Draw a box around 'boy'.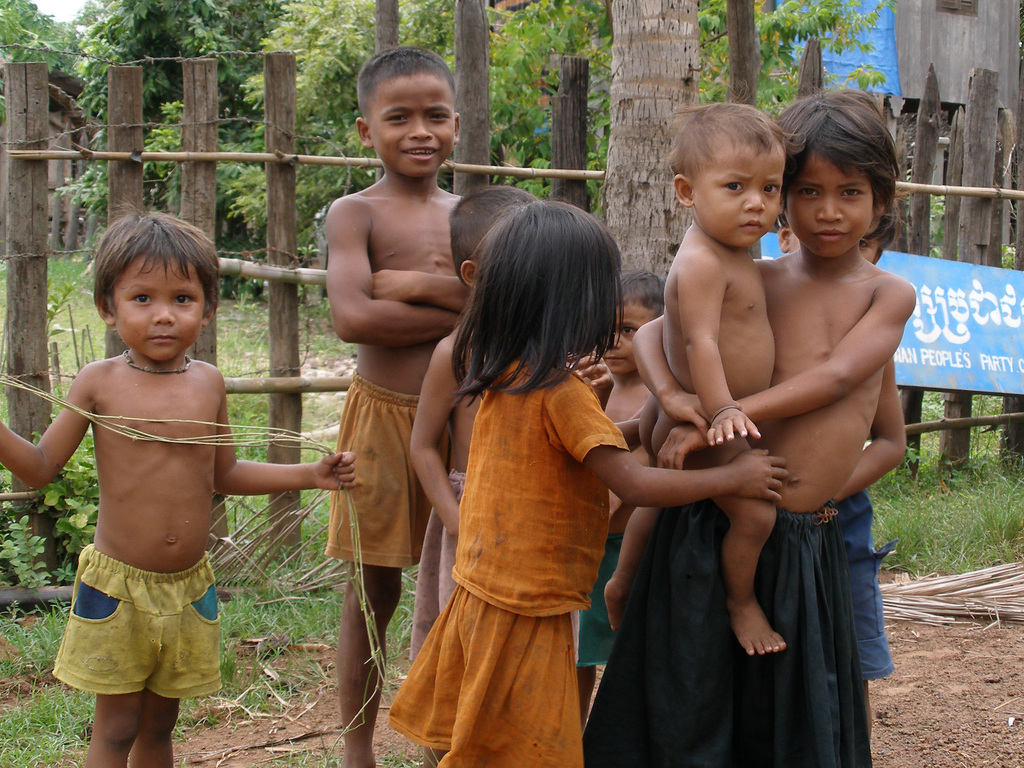
select_region(635, 87, 920, 767).
